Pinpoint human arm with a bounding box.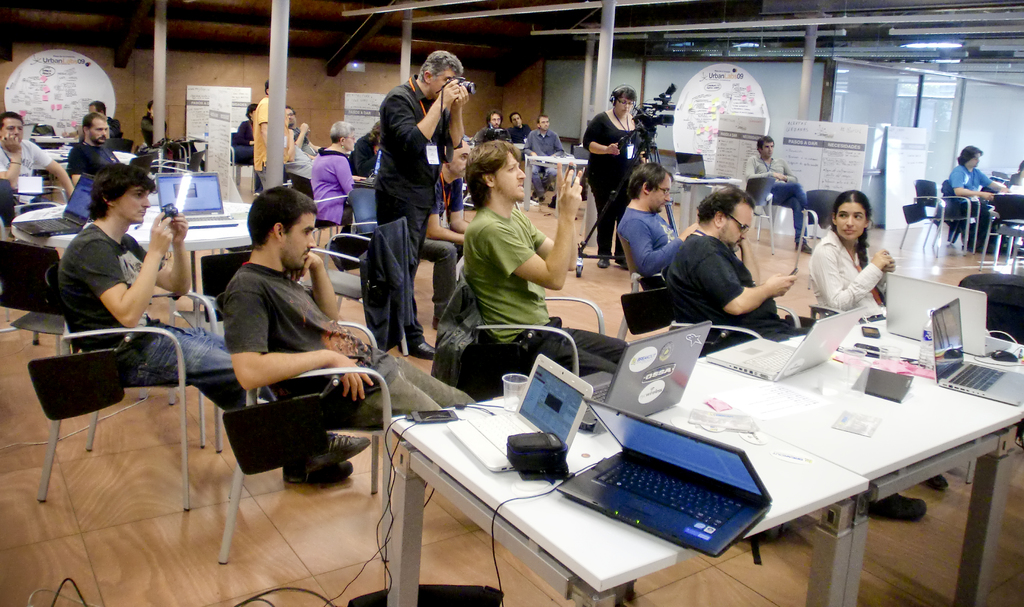
(left=474, top=161, right=577, bottom=296).
